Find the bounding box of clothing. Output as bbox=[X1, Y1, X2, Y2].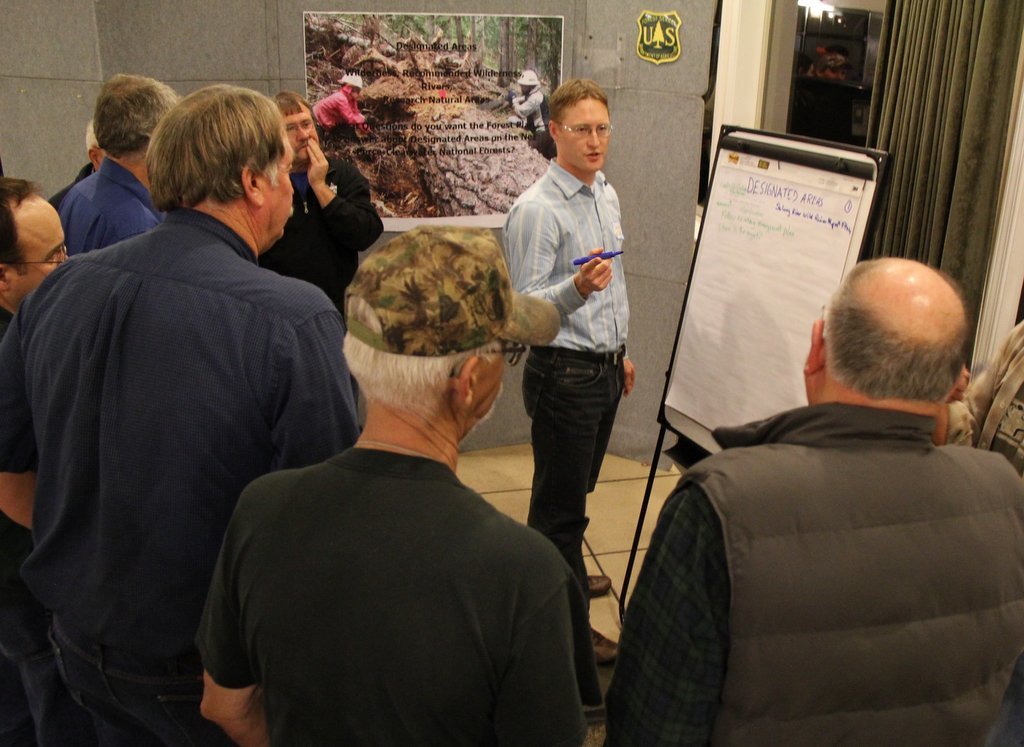
bbox=[947, 311, 1023, 481].
